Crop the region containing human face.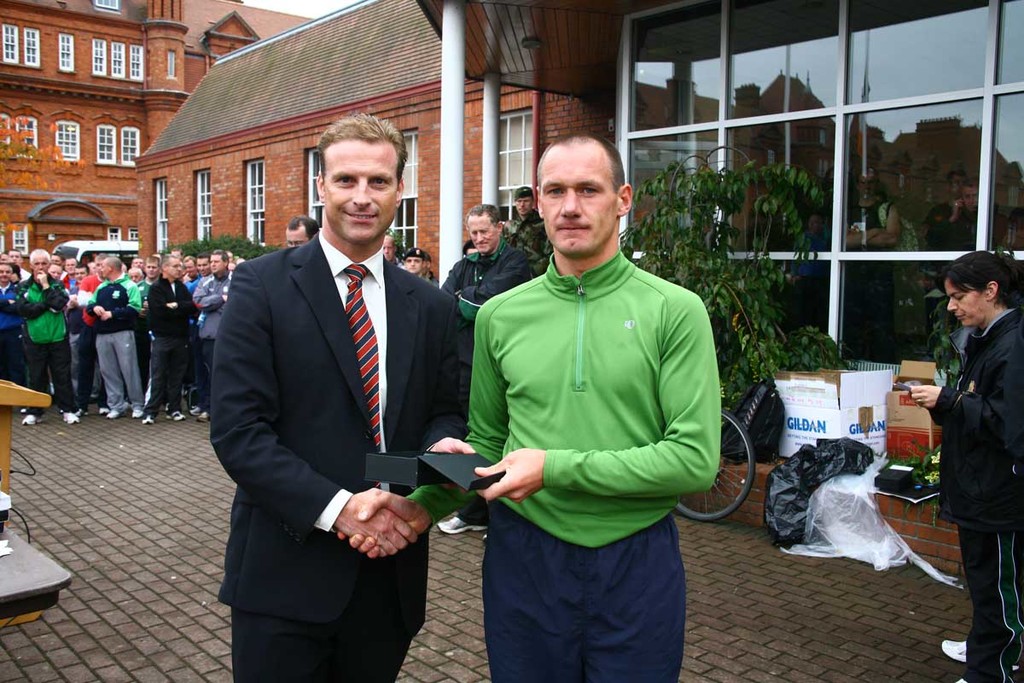
Crop region: BBox(288, 231, 304, 245).
